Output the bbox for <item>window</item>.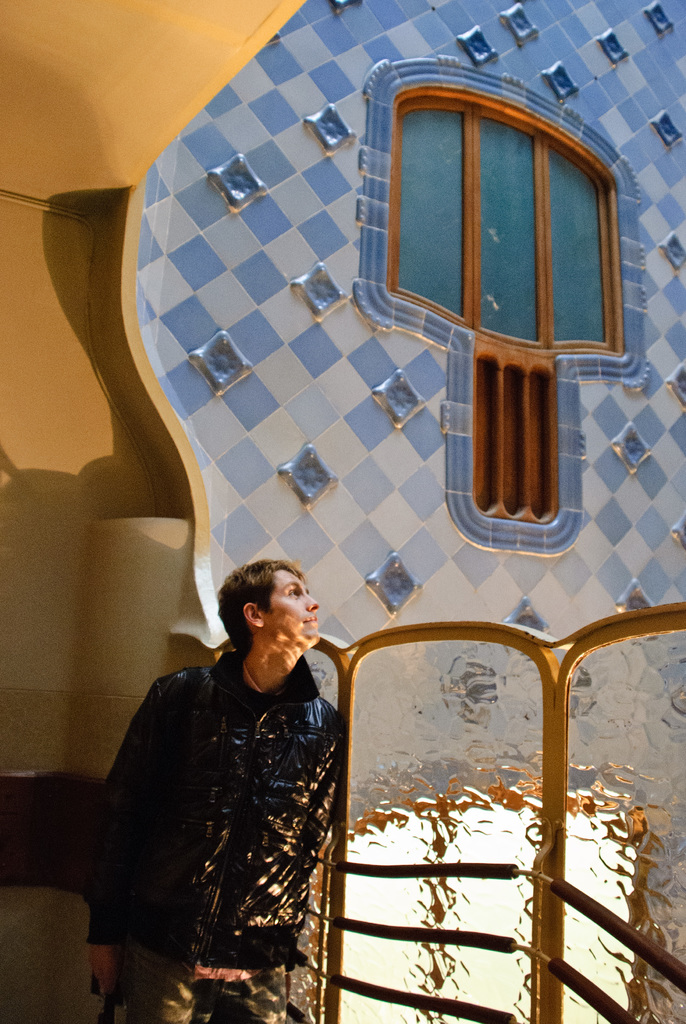
box=[350, 59, 652, 556].
